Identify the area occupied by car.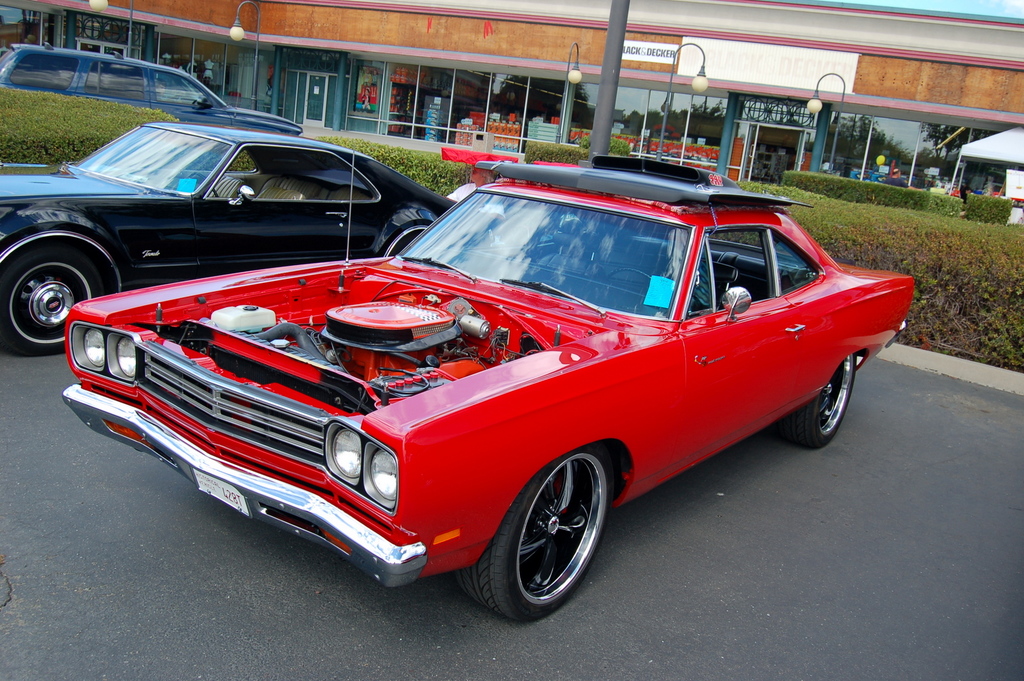
Area: box=[0, 41, 305, 136].
